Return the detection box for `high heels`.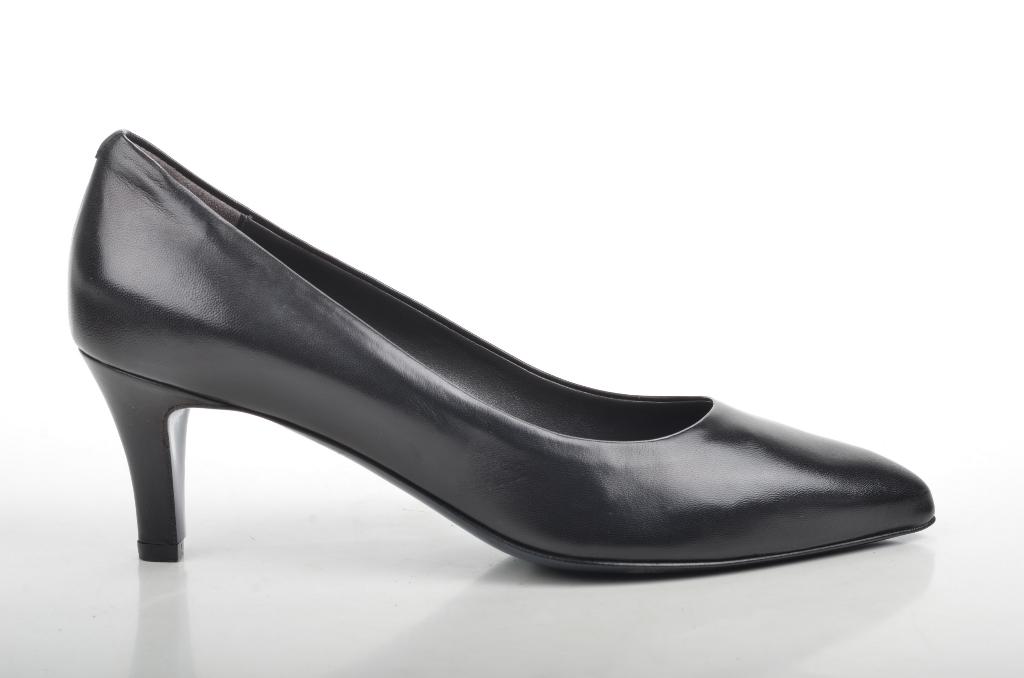
x1=47 y1=111 x2=927 y2=584.
